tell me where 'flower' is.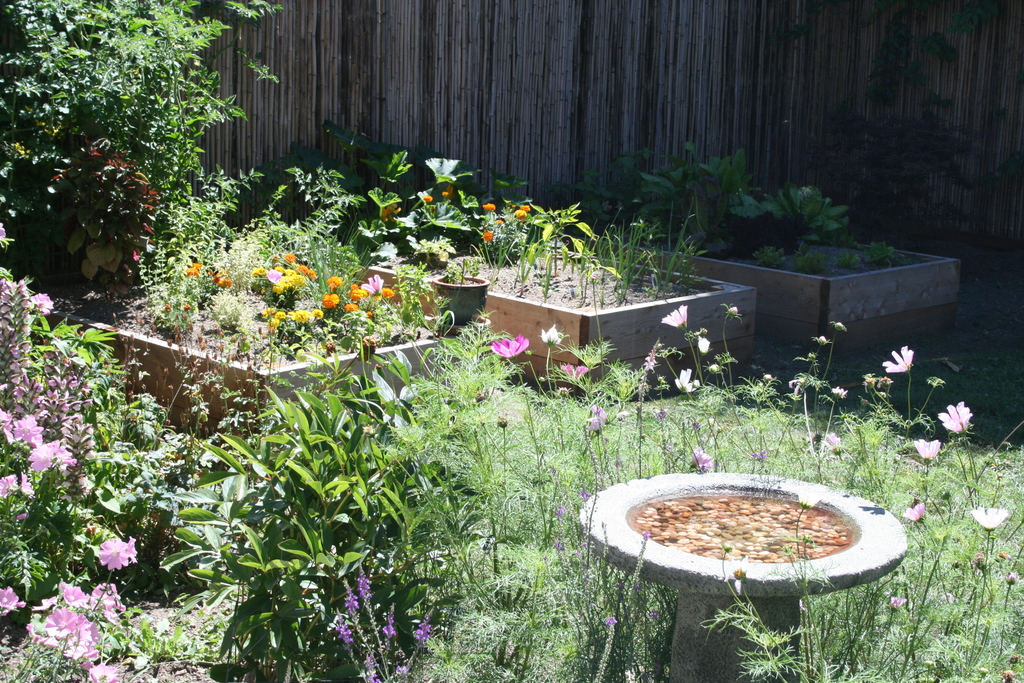
'flower' is at locate(826, 428, 843, 449).
